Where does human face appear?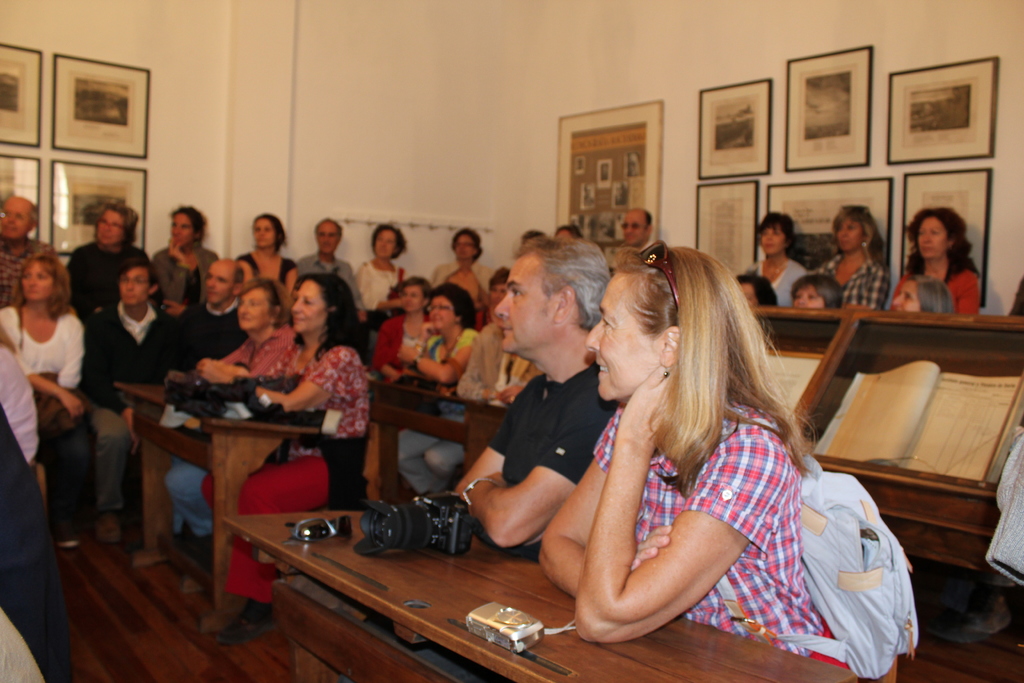
Appears at detection(2, 206, 29, 240).
